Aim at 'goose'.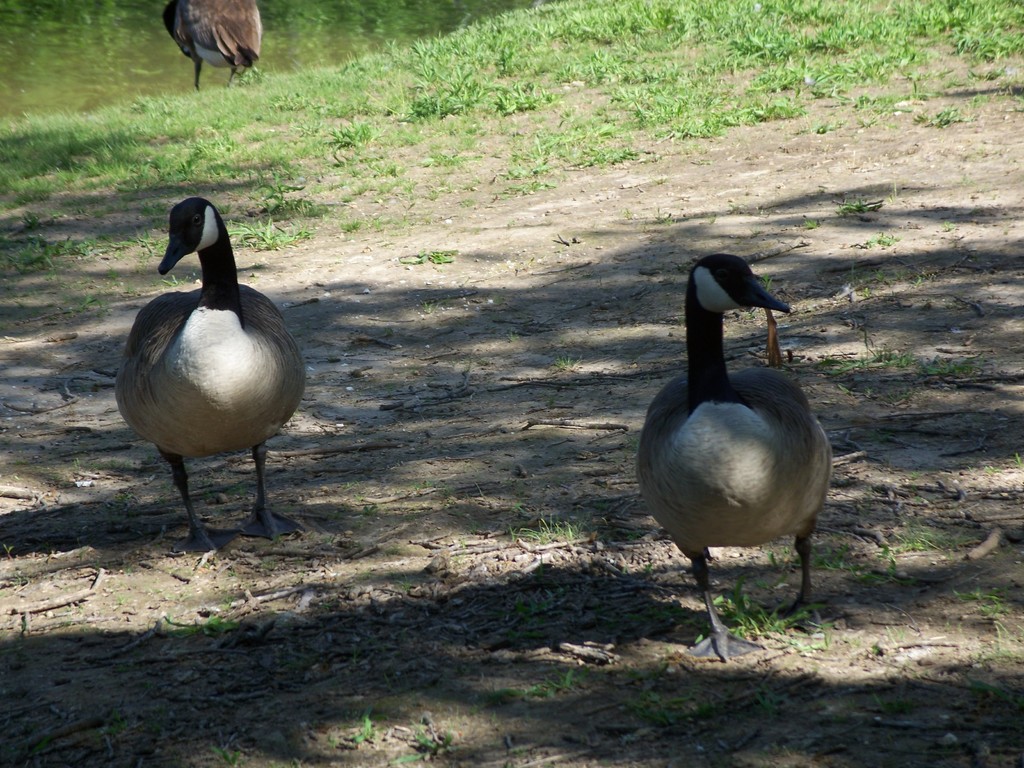
Aimed at <bbox>119, 200, 310, 559</bbox>.
